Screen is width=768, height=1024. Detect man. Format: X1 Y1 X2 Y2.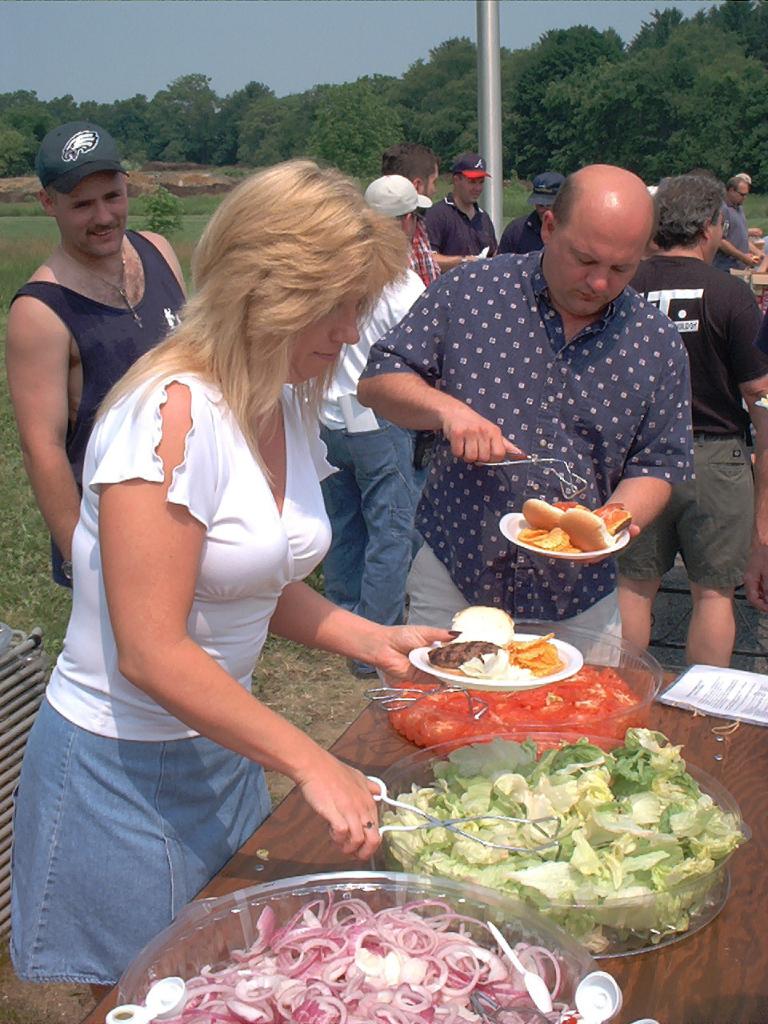
380 142 442 290.
